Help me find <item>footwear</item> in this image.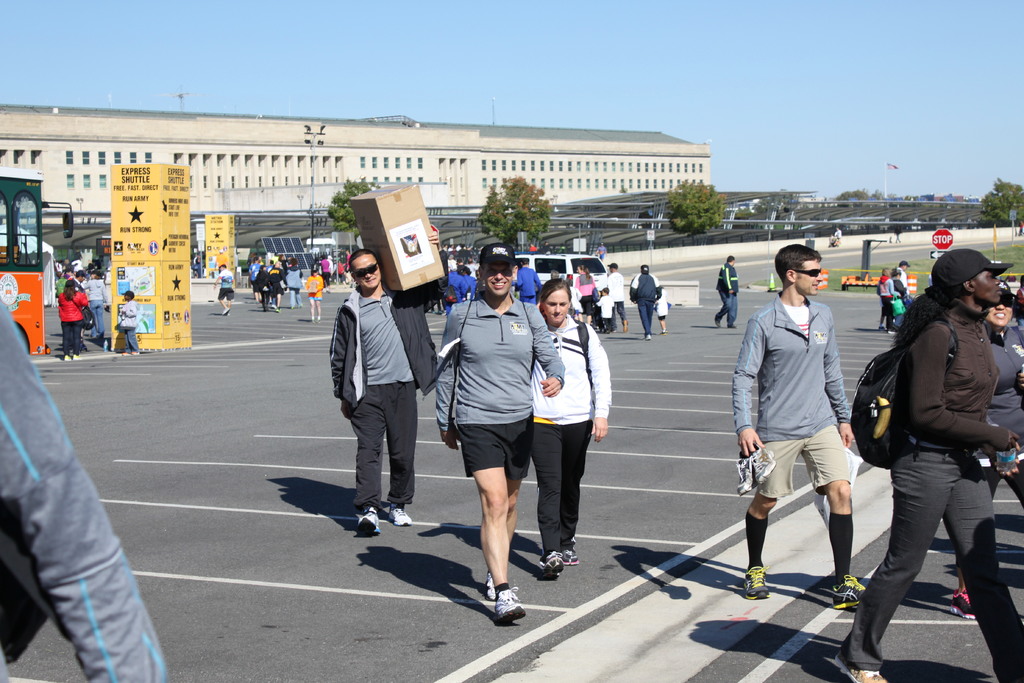
Found it: {"x1": 559, "y1": 548, "x2": 577, "y2": 564}.
